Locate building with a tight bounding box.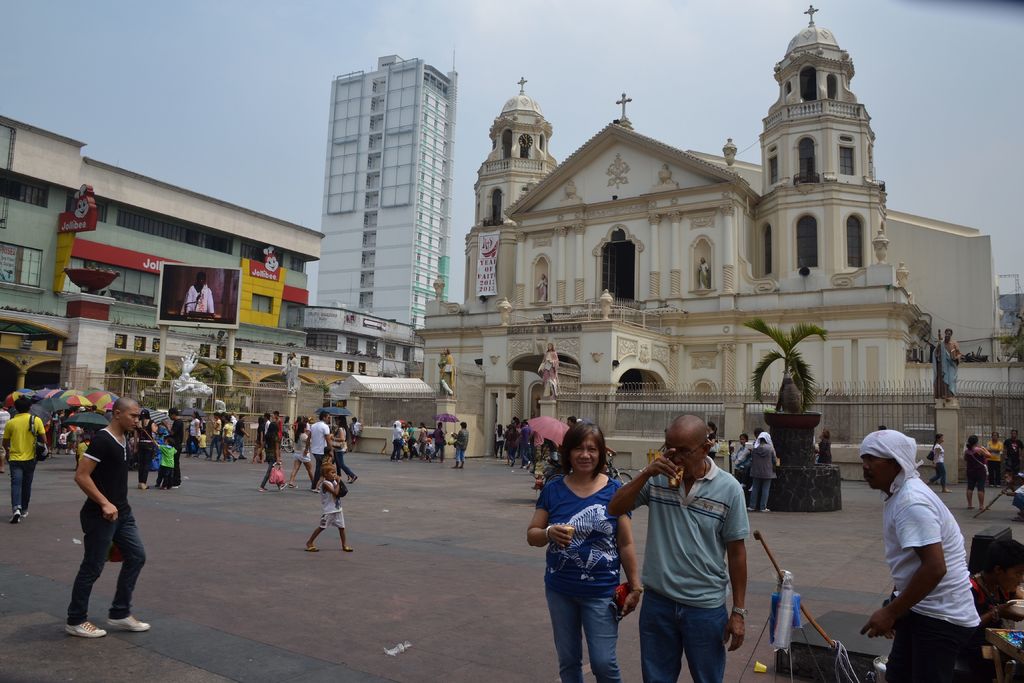
[332, 6, 1023, 485].
